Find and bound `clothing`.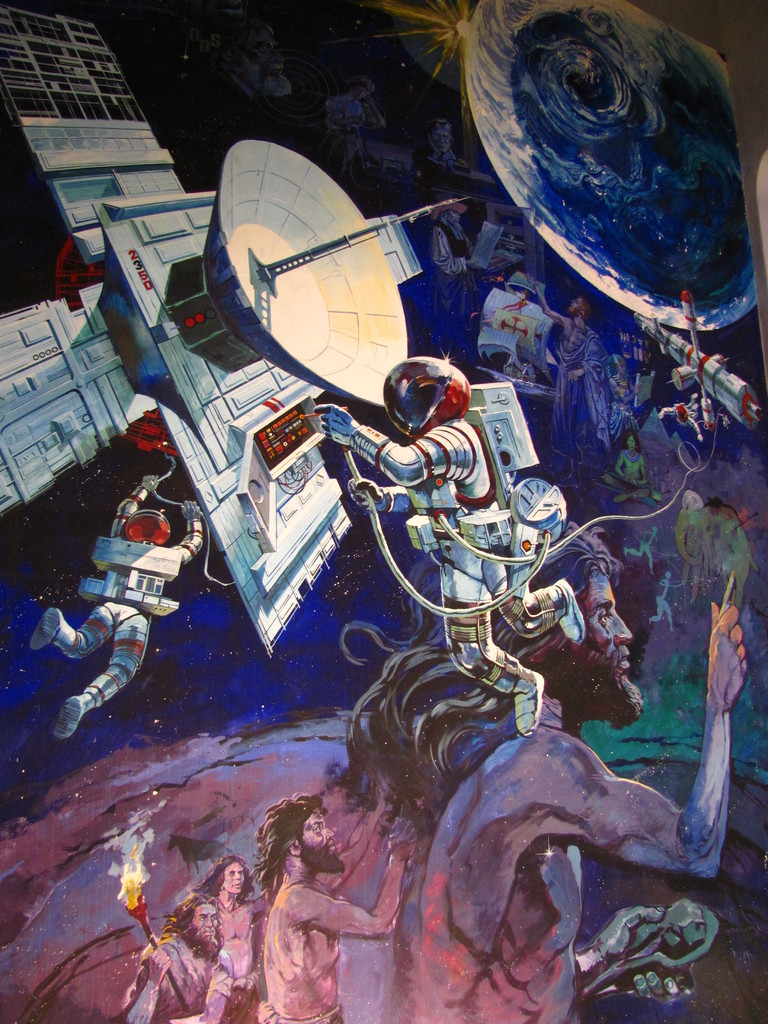
Bound: Rect(129, 927, 234, 1023).
